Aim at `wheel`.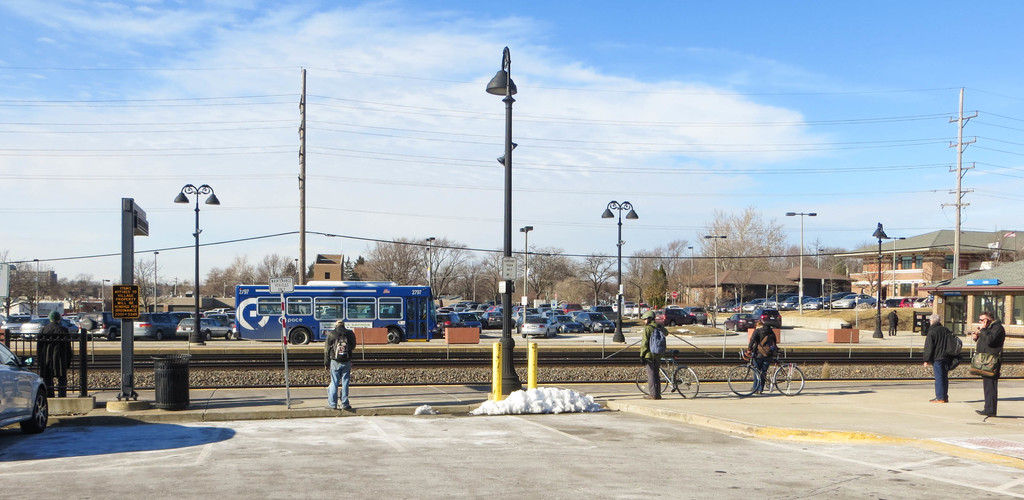
Aimed at BBox(285, 327, 312, 343).
